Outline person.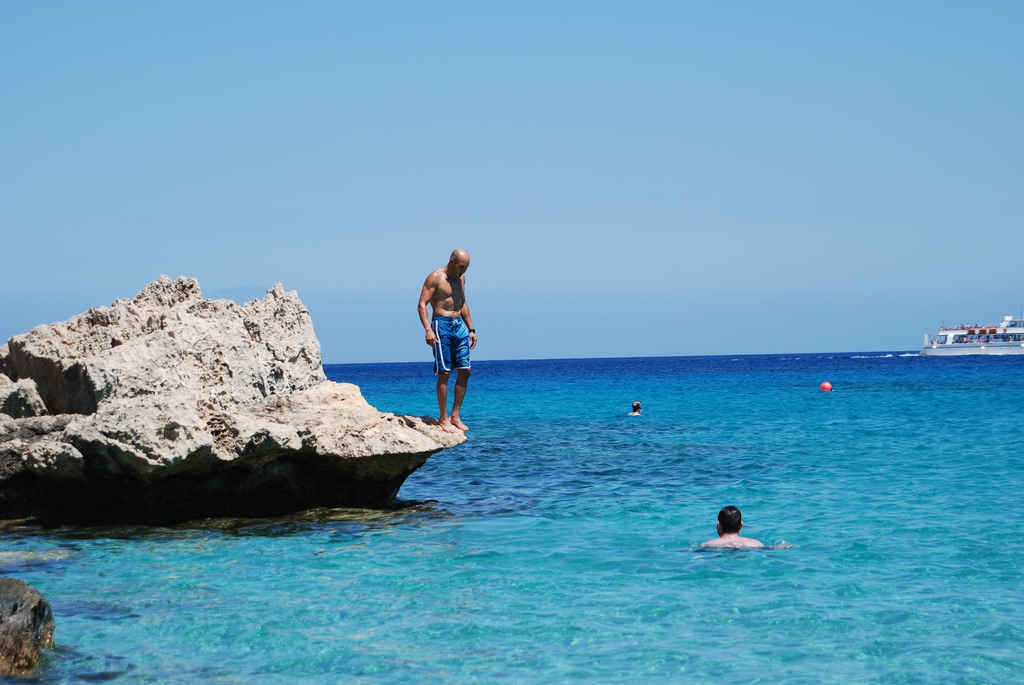
Outline: pyautogui.locateOnScreen(625, 402, 644, 416).
